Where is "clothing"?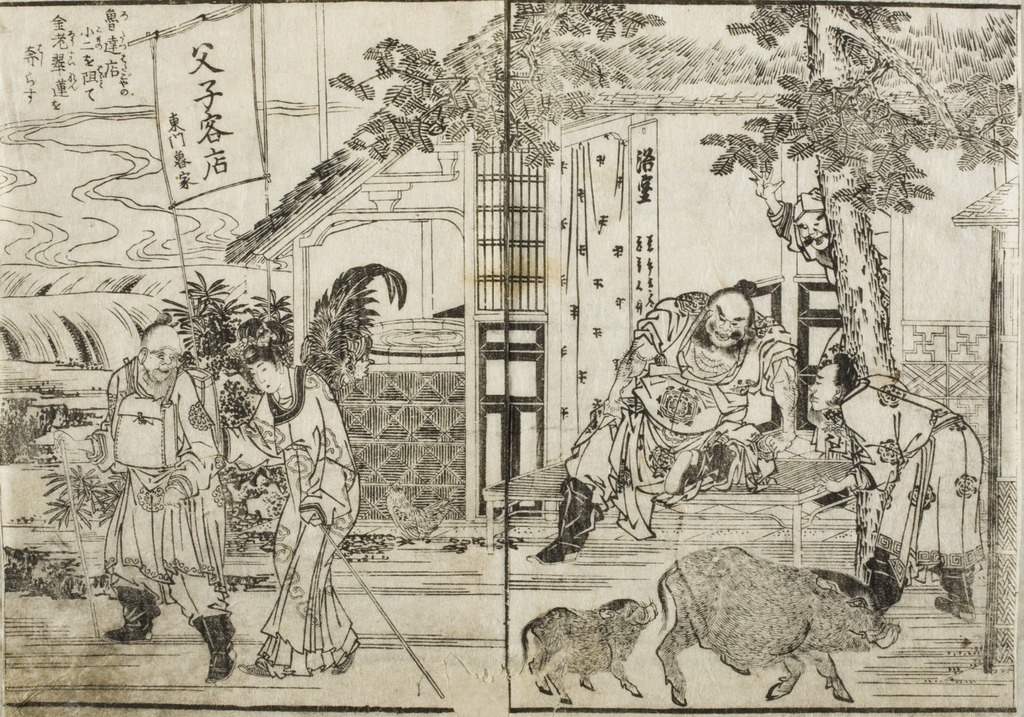
{"x1": 93, "y1": 342, "x2": 217, "y2": 623}.
